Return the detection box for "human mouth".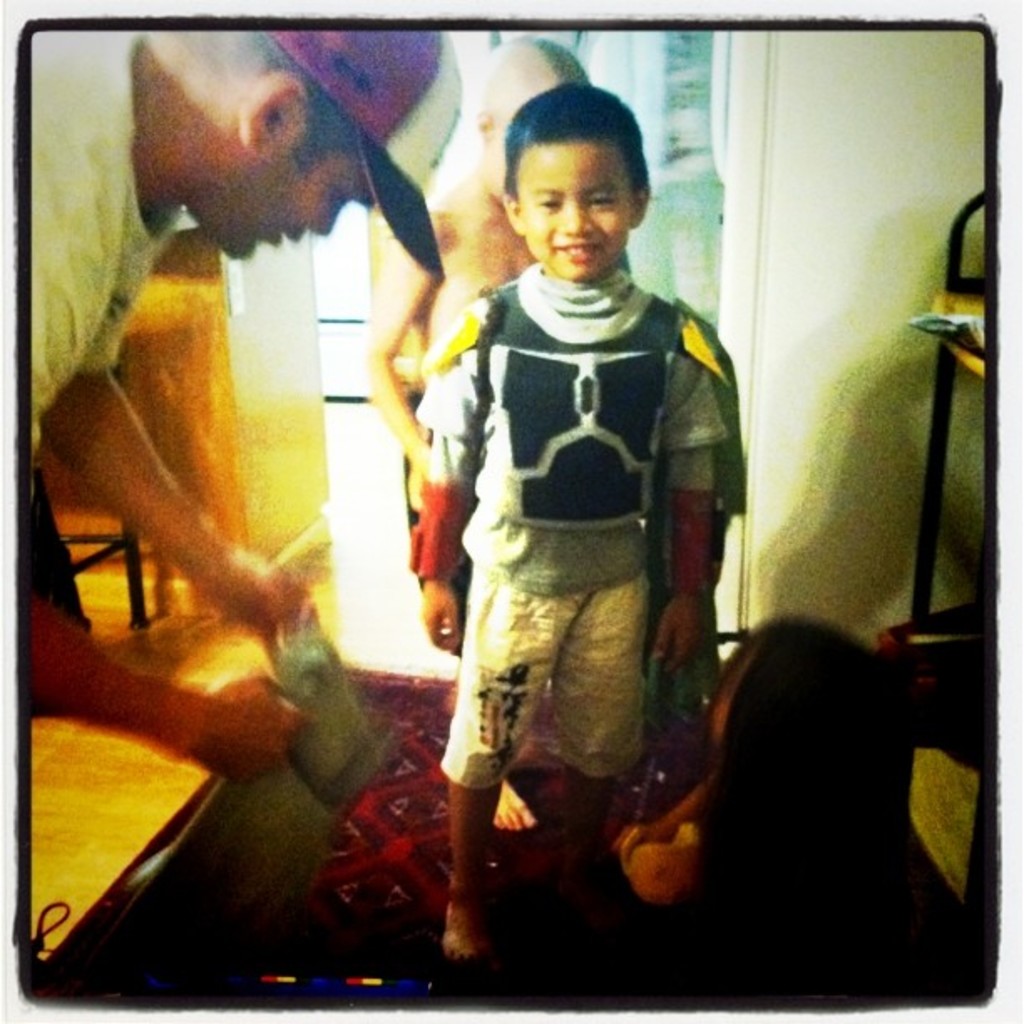
l=561, t=243, r=601, b=259.
